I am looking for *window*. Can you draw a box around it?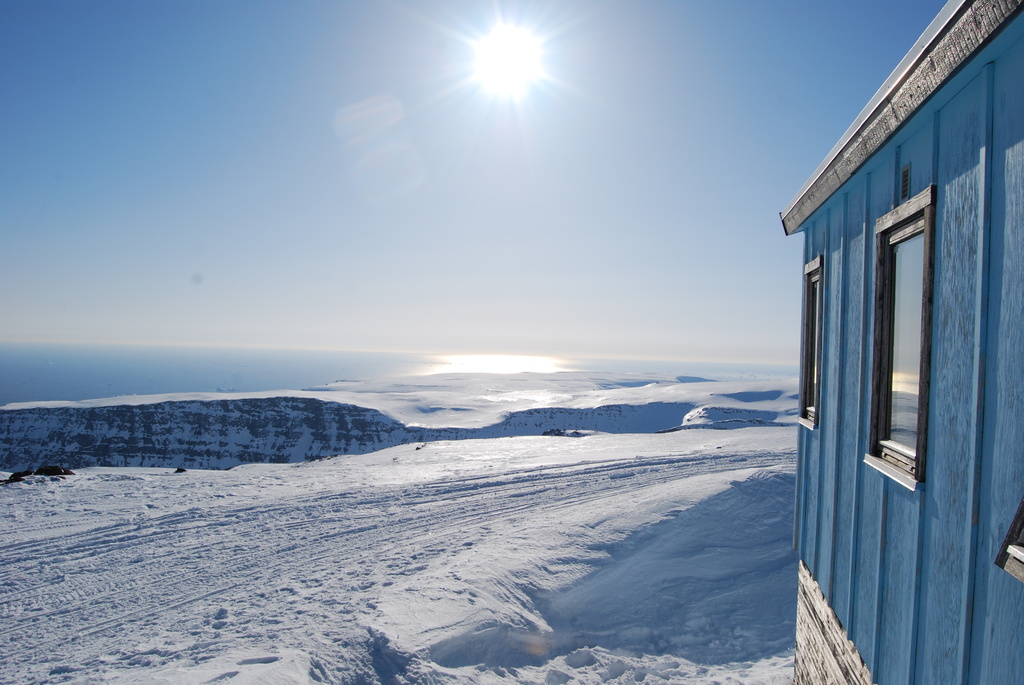
Sure, the bounding box is region(856, 194, 935, 478).
